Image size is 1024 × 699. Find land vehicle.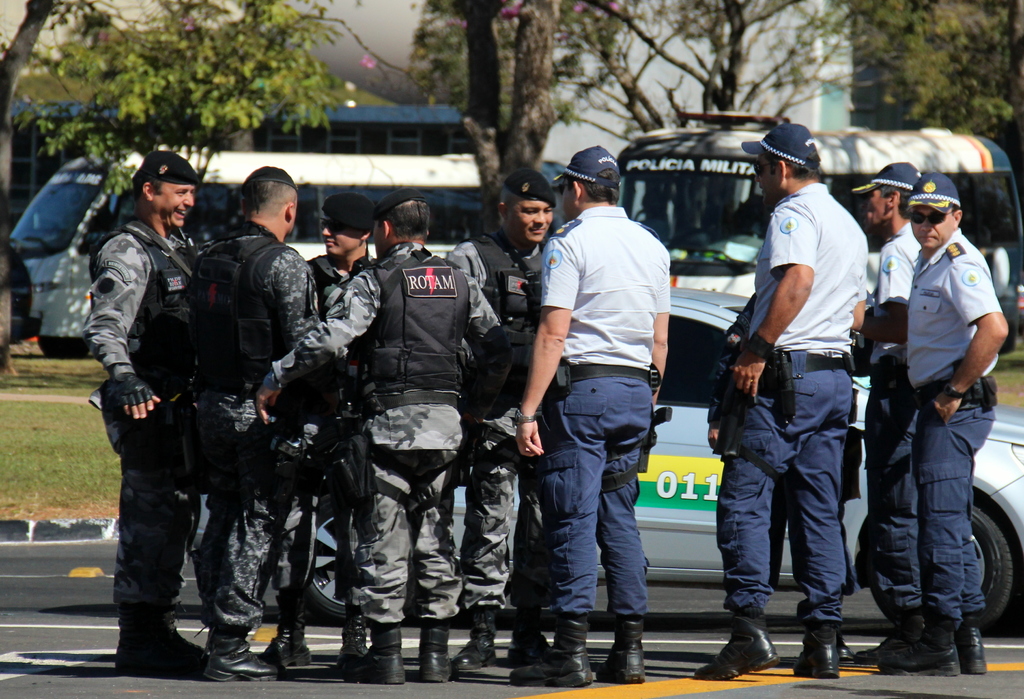
Rect(10, 145, 492, 360).
